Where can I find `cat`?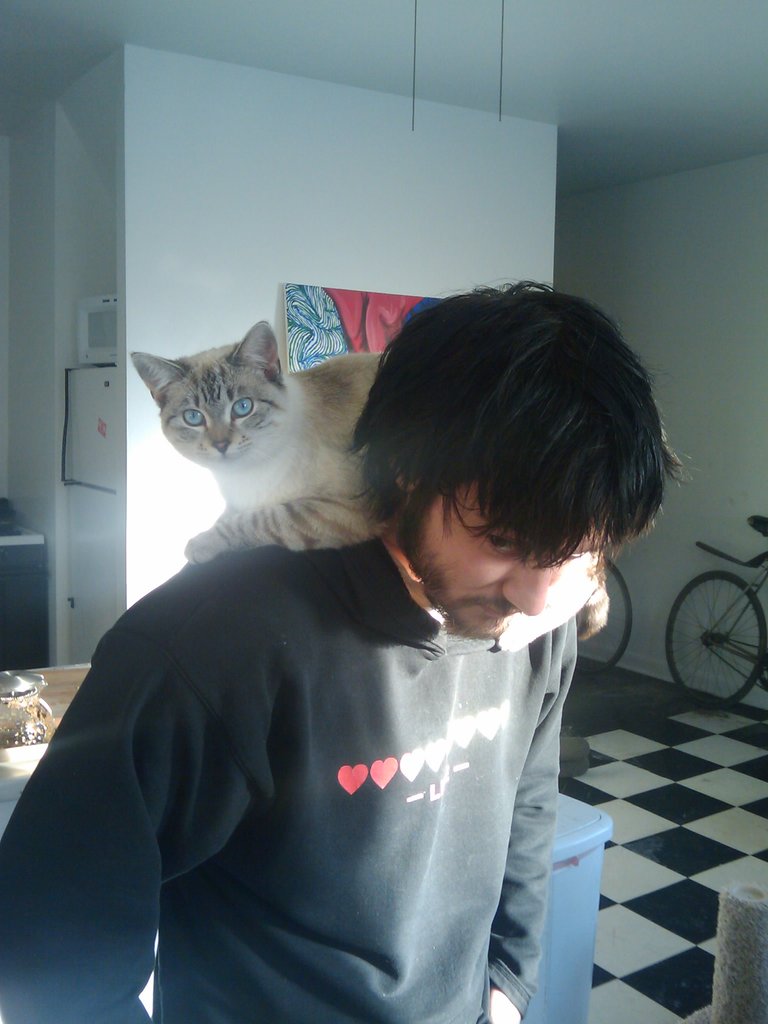
You can find it at {"left": 121, "top": 312, "right": 616, "bottom": 602}.
